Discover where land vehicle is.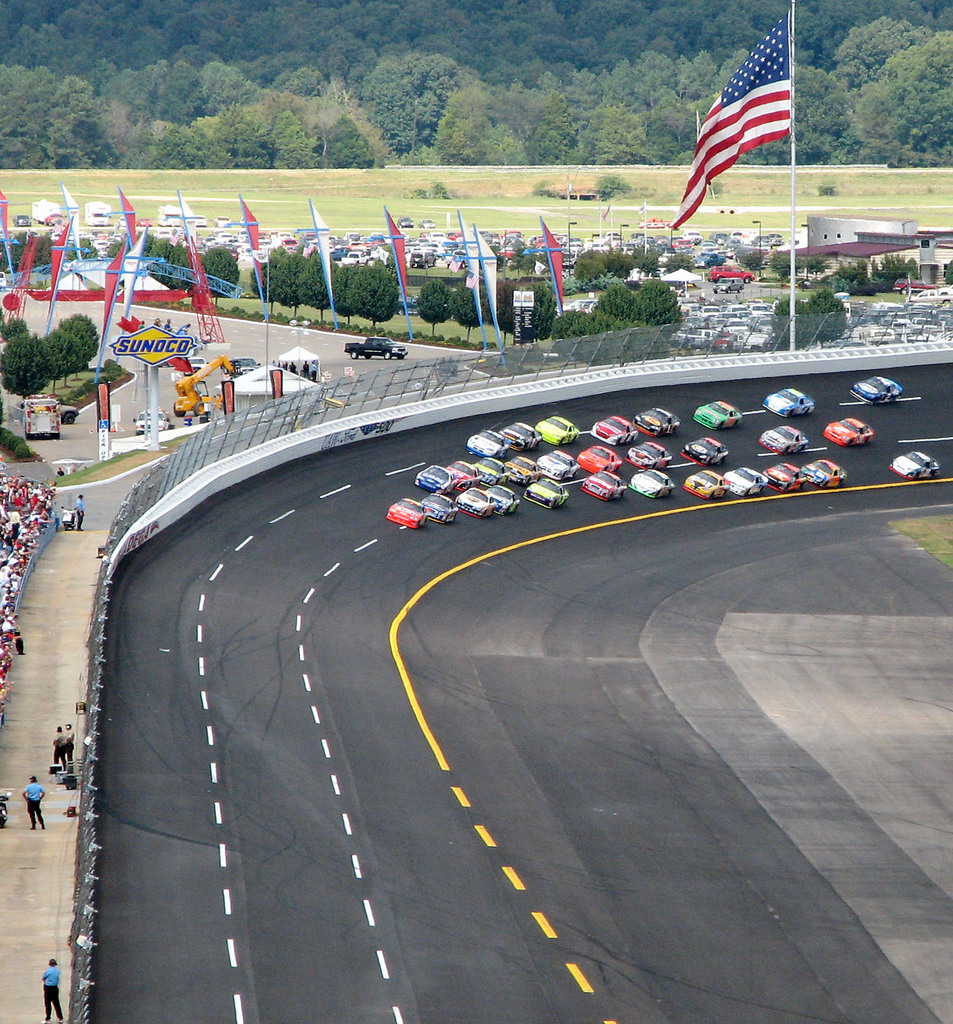
Discovered at region(910, 284, 952, 308).
